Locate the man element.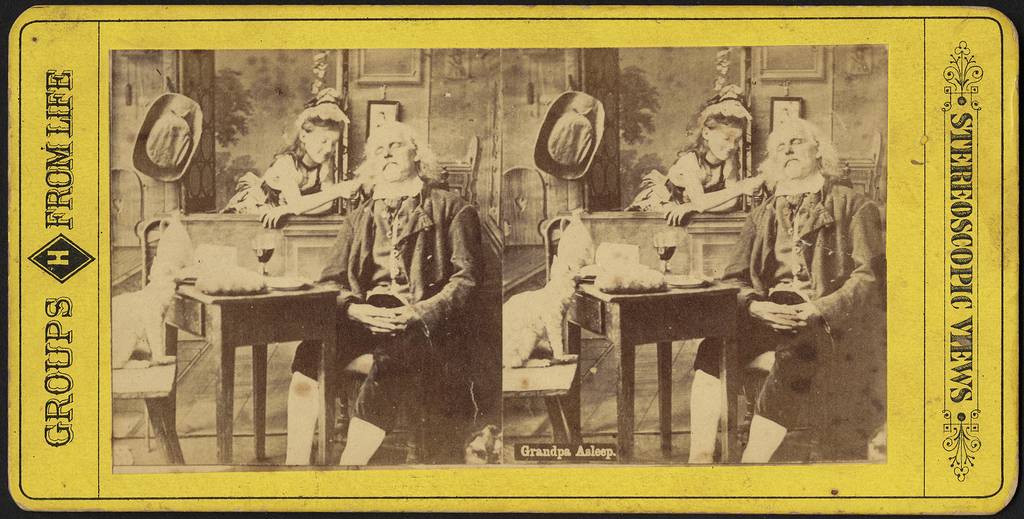
Element bbox: l=281, t=119, r=483, b=471.
